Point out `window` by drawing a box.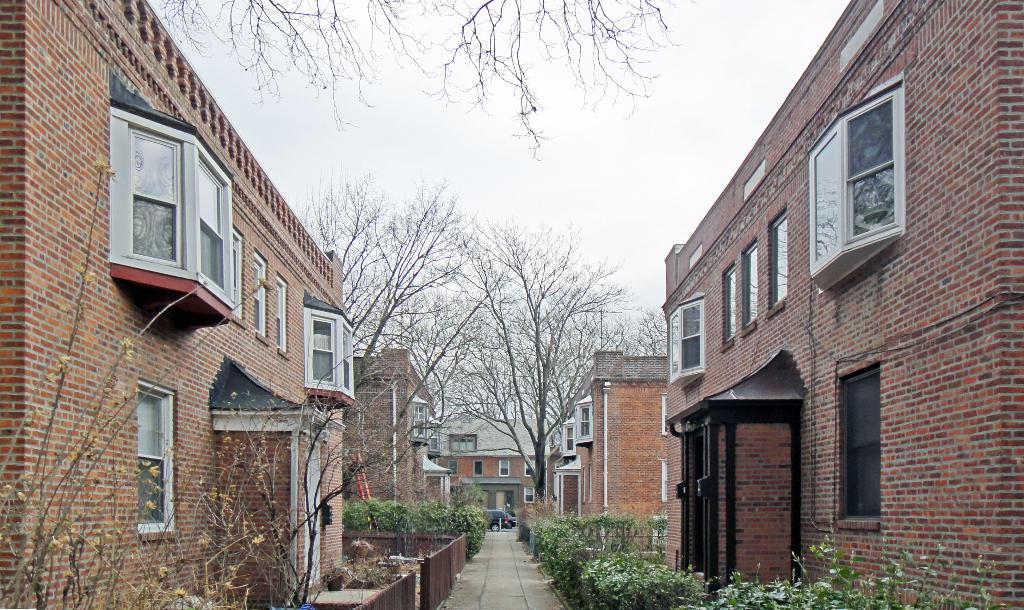
(x1=254, y1=249, x2=268, y2=338).
